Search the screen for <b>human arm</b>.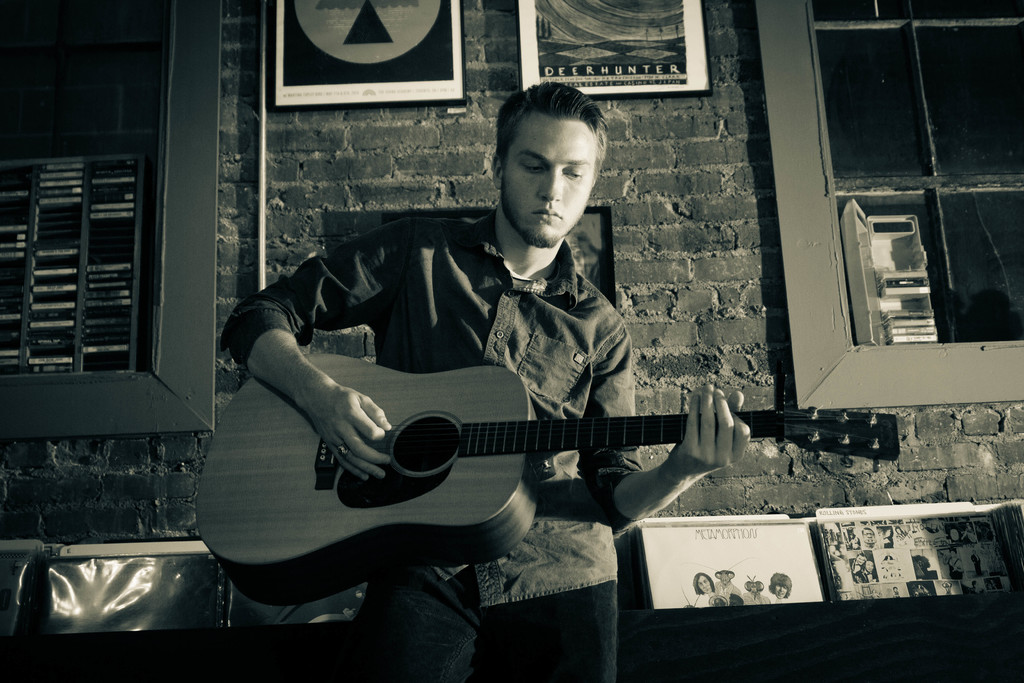
Found at (589, 328, 754, 542).
